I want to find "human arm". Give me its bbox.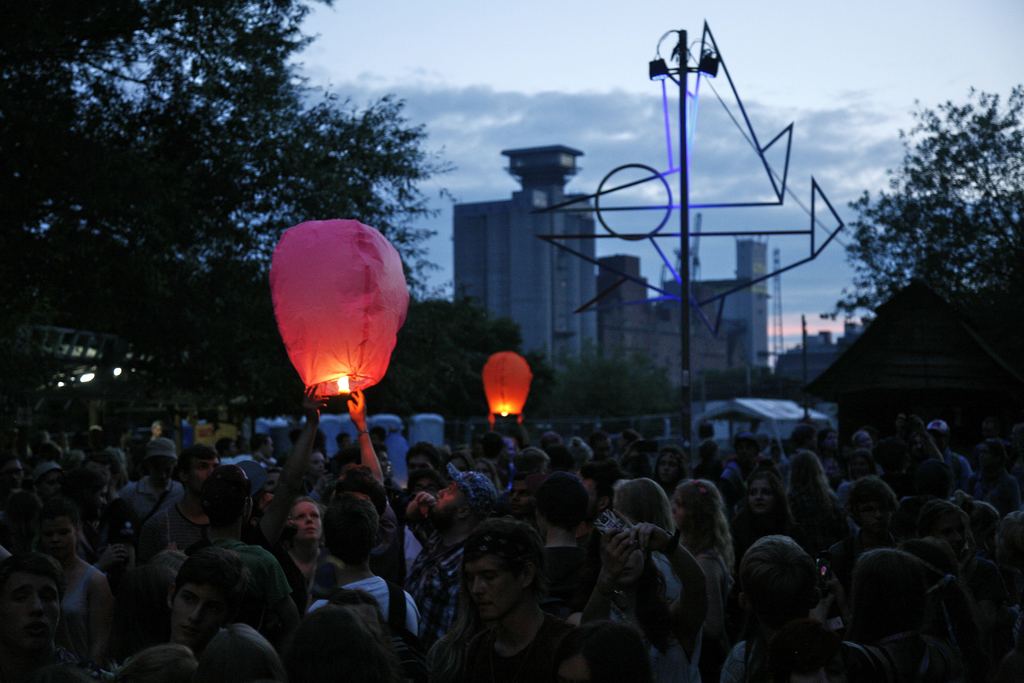
rect(572, 526, 636, 623).
